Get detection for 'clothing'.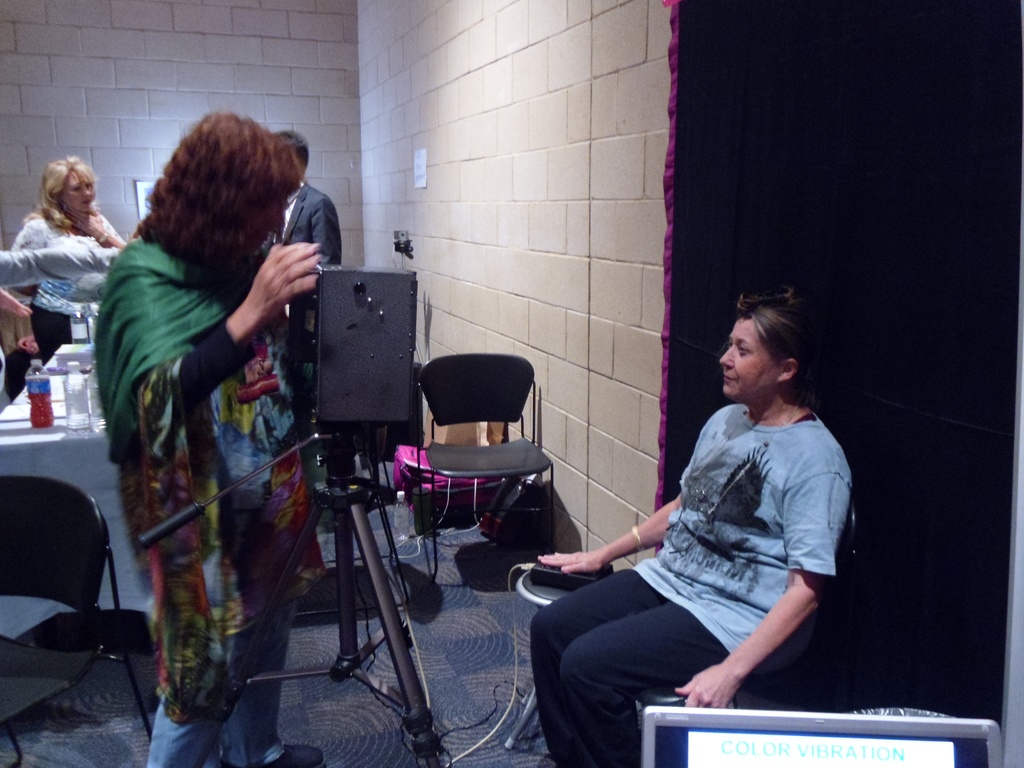
Detection: (81,236,323,761).
